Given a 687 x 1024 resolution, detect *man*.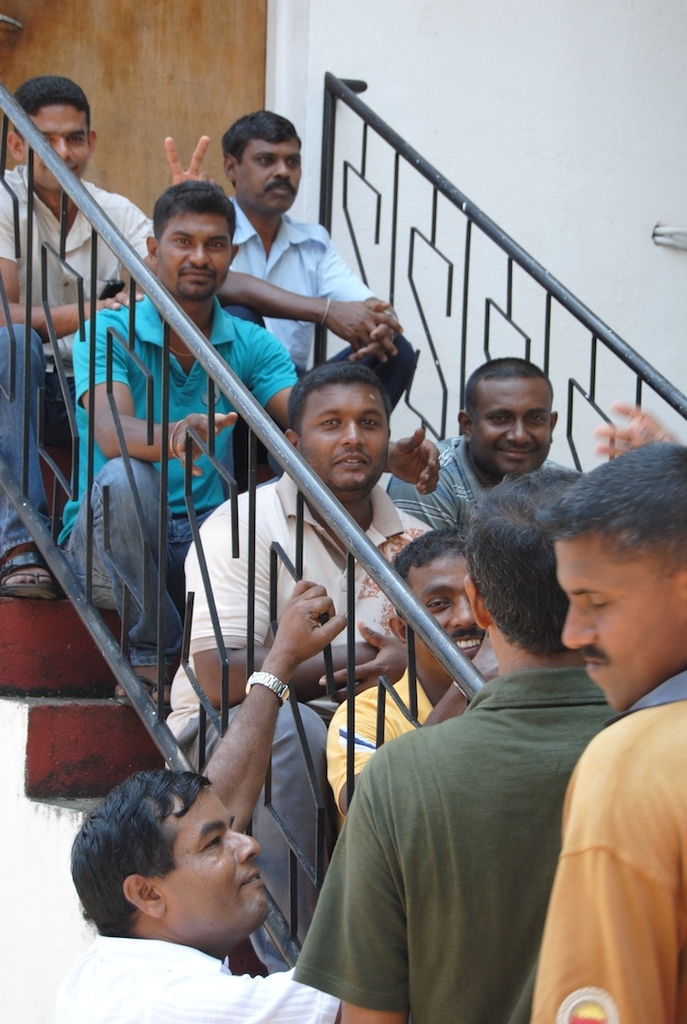
{"left": 64, "top": 175, "right": 304, "bottom": 718}.
